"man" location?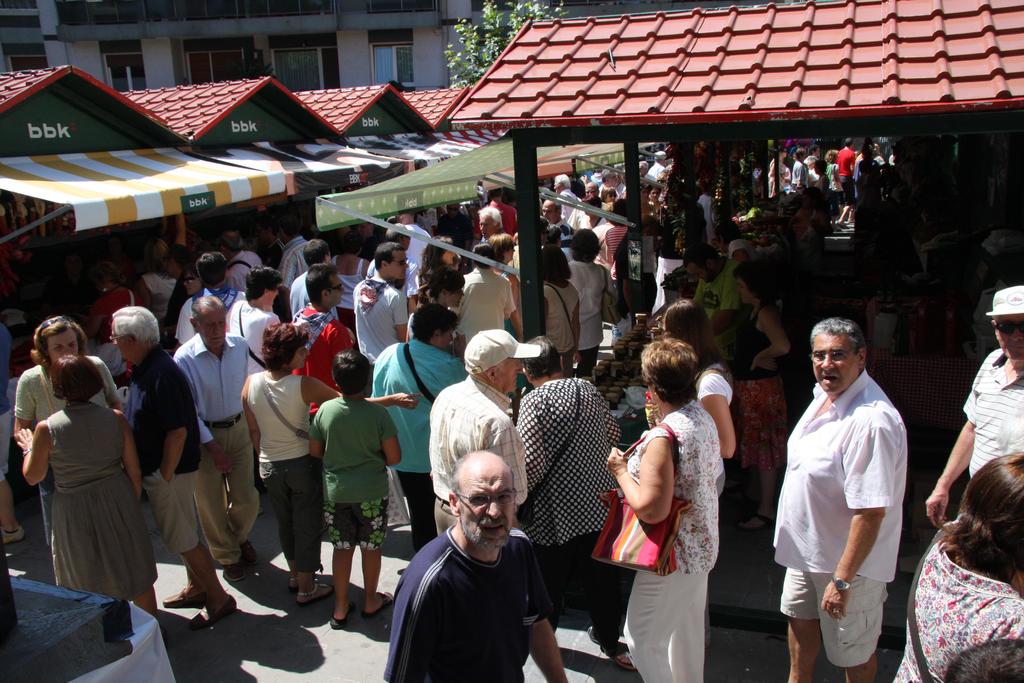
detection(788, 300, 928, 679)
